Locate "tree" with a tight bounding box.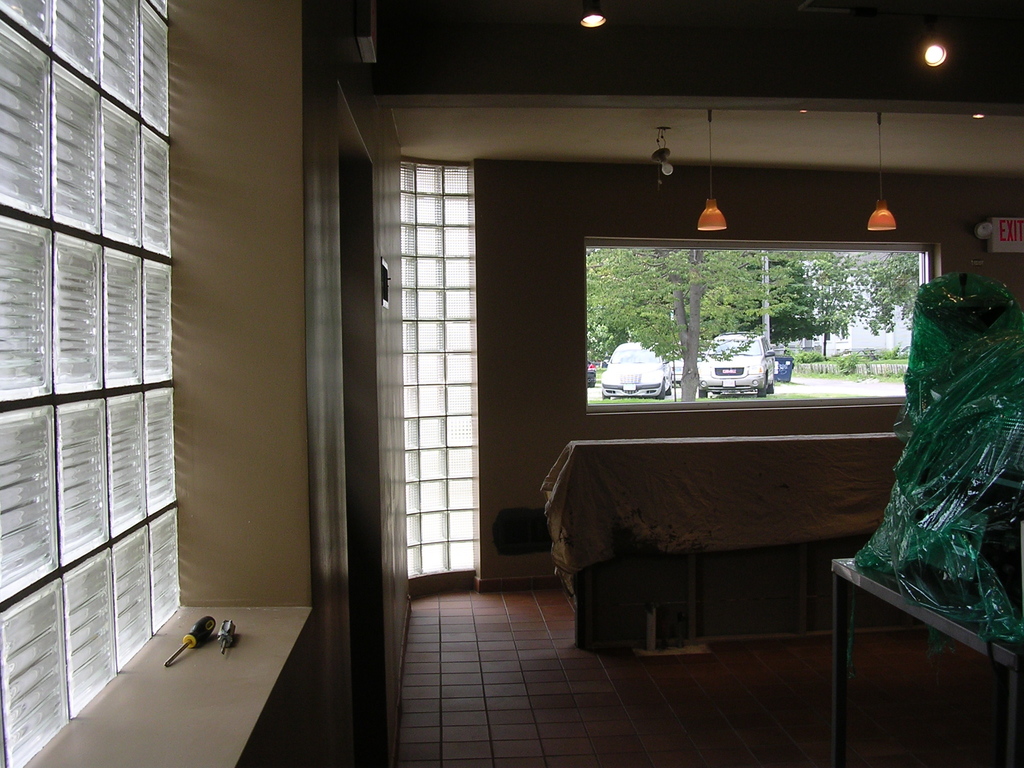
x1=586 y1=232 x2=820 y2=401.
